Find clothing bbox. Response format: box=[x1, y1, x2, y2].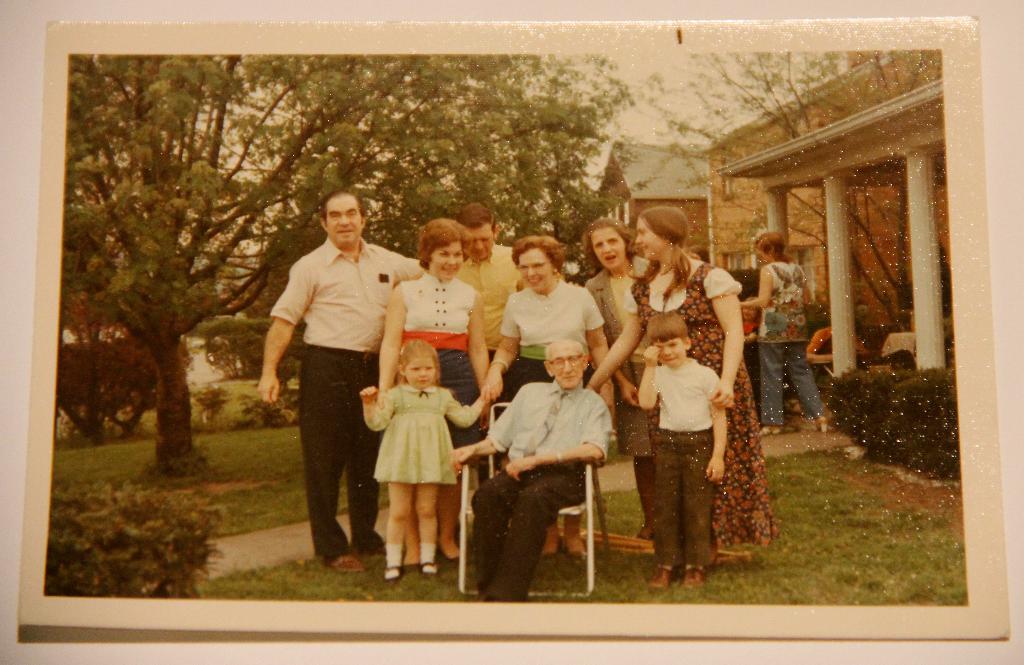
box=[647, 360, 727, 563].
